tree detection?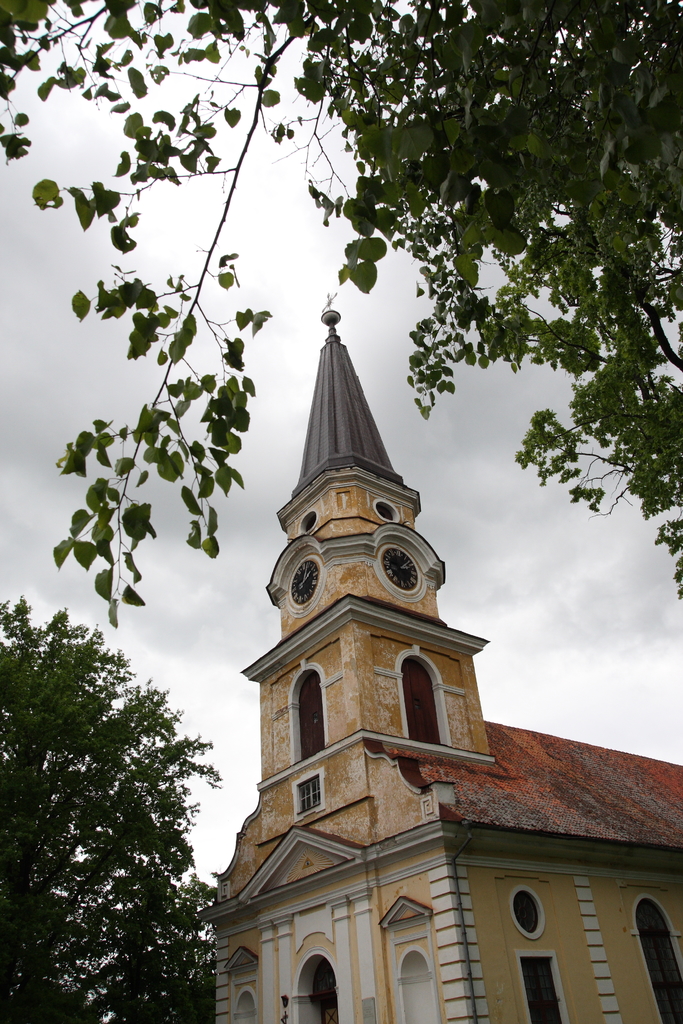
<box>19,593,229,1005</box>
